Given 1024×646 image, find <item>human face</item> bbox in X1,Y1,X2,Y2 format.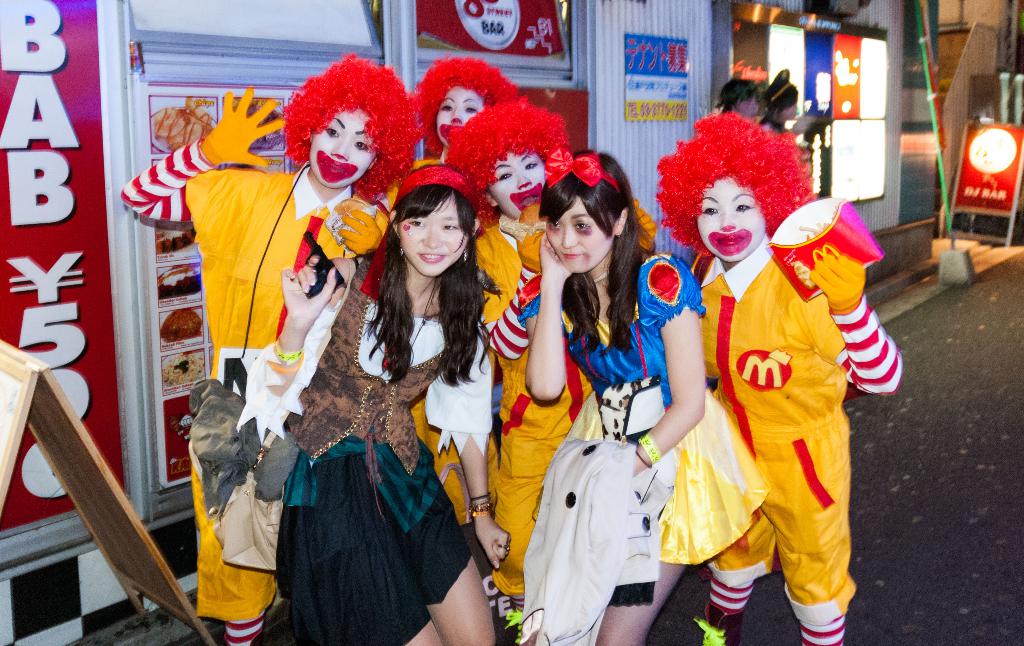
439,88,484,148.
